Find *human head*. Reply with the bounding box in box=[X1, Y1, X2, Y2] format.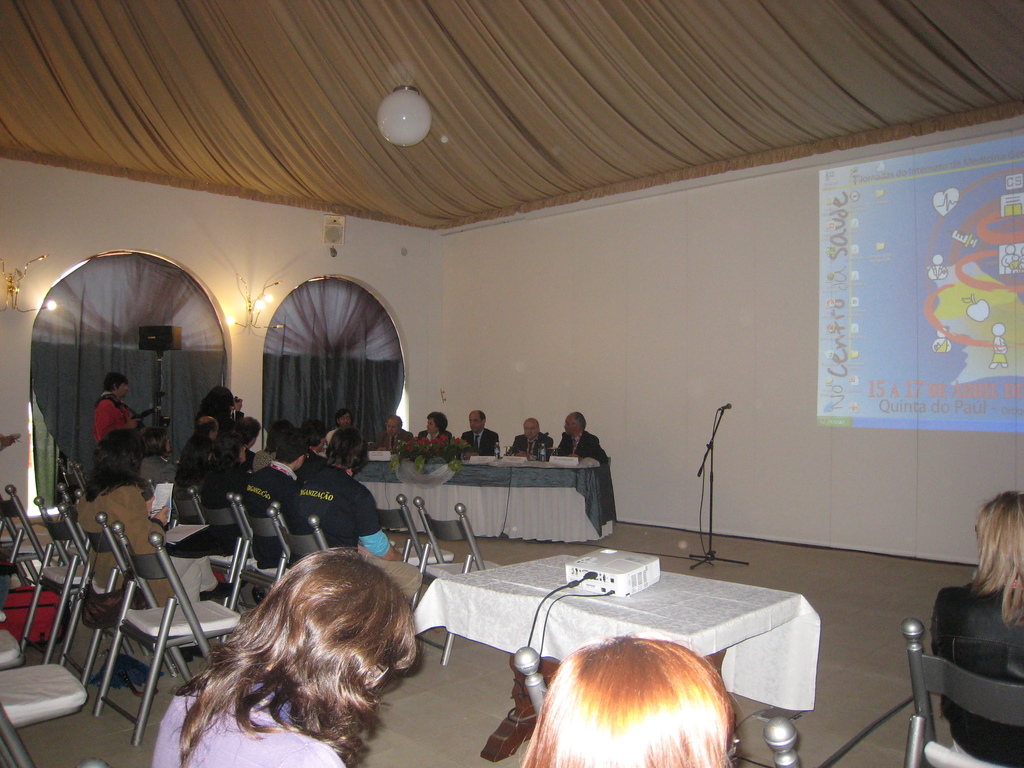
box=[564, 412, 588, 436].
